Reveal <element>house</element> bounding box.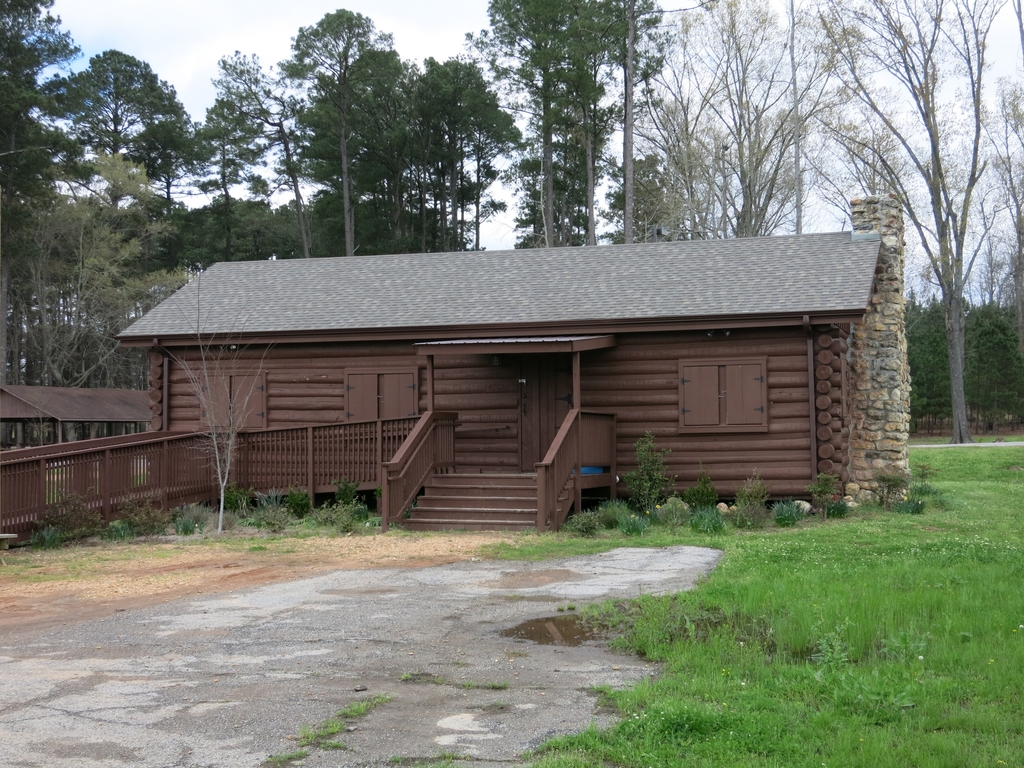
Revealed: box(118, 194, 909, 533).
